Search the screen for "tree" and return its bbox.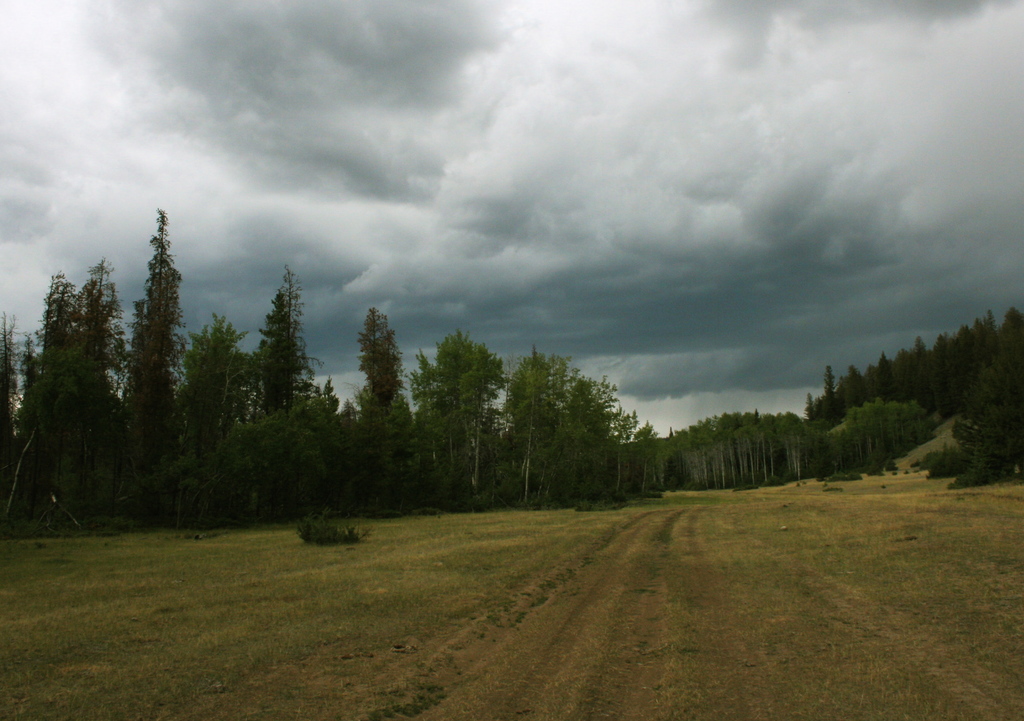
Found: (255, 263, 321, 407).
